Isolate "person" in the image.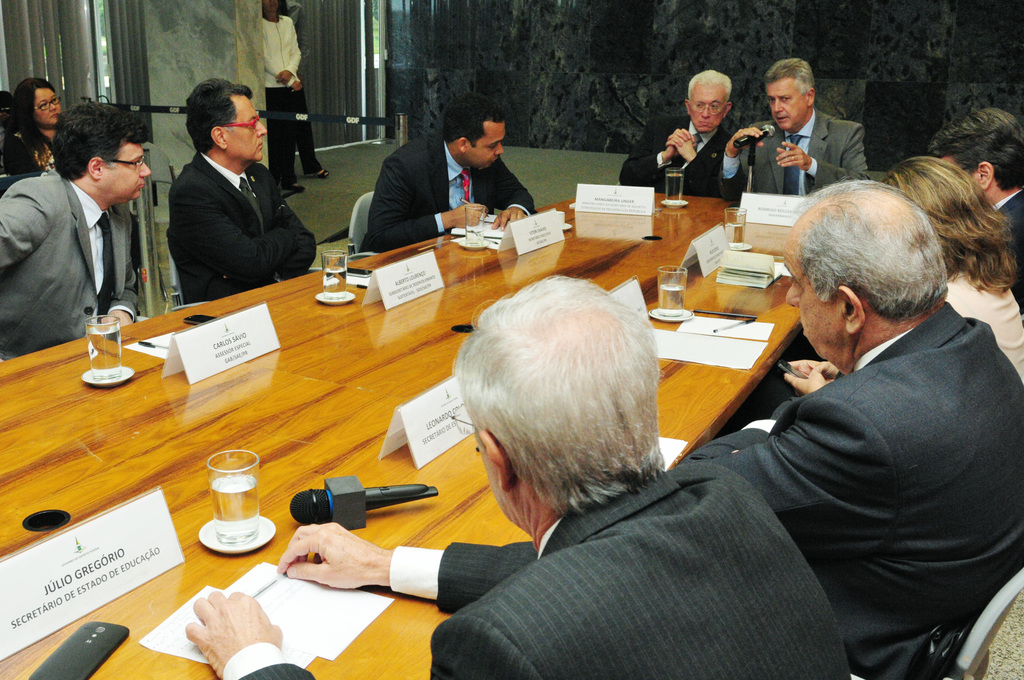
Isolated region: [x1=874, y1=151, x2=1023, y2=380].
